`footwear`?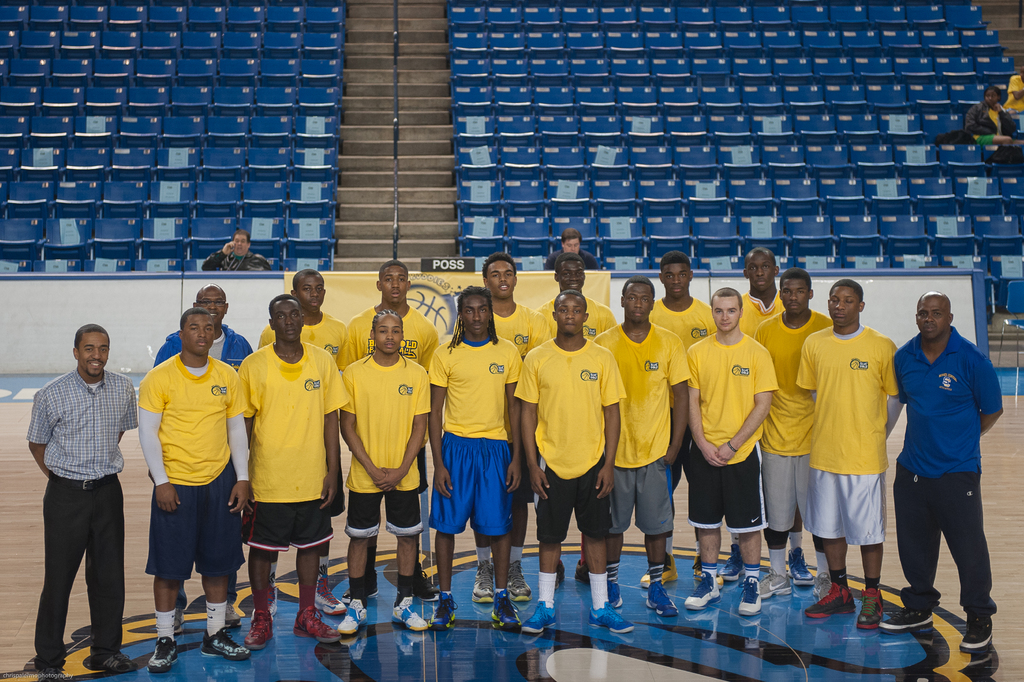
{"left": 576, "top": 558, "right": 593, "bottom": 585}
